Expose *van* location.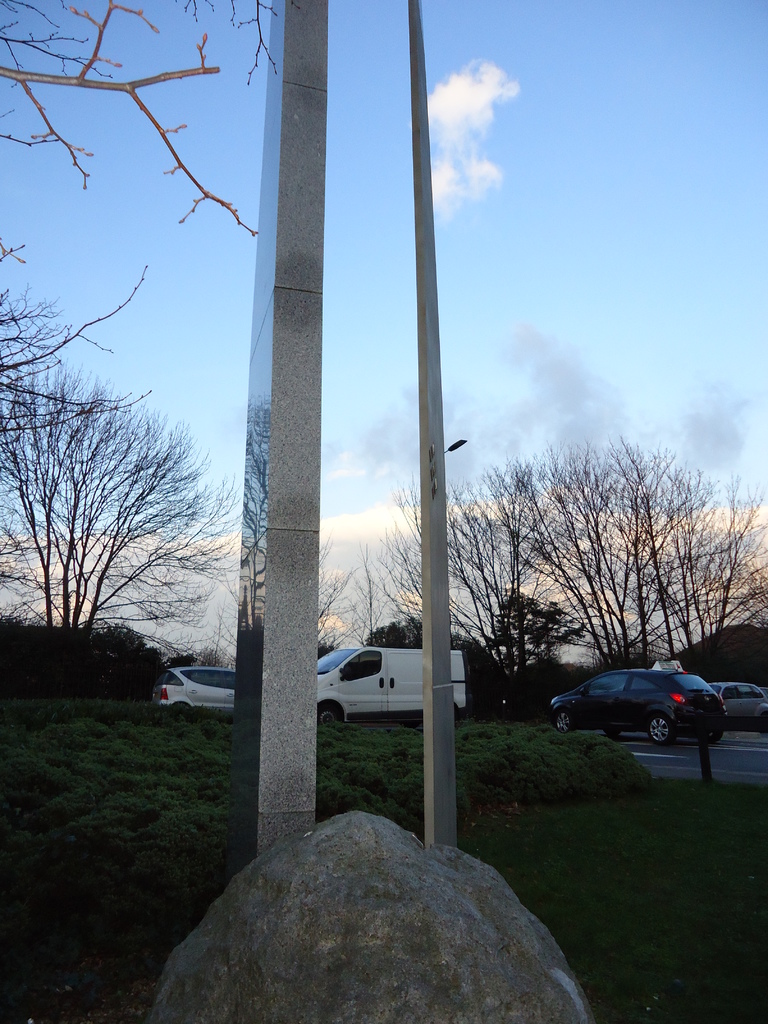
Exposed at x1=311 y1=641 x2=472 y2=724.
